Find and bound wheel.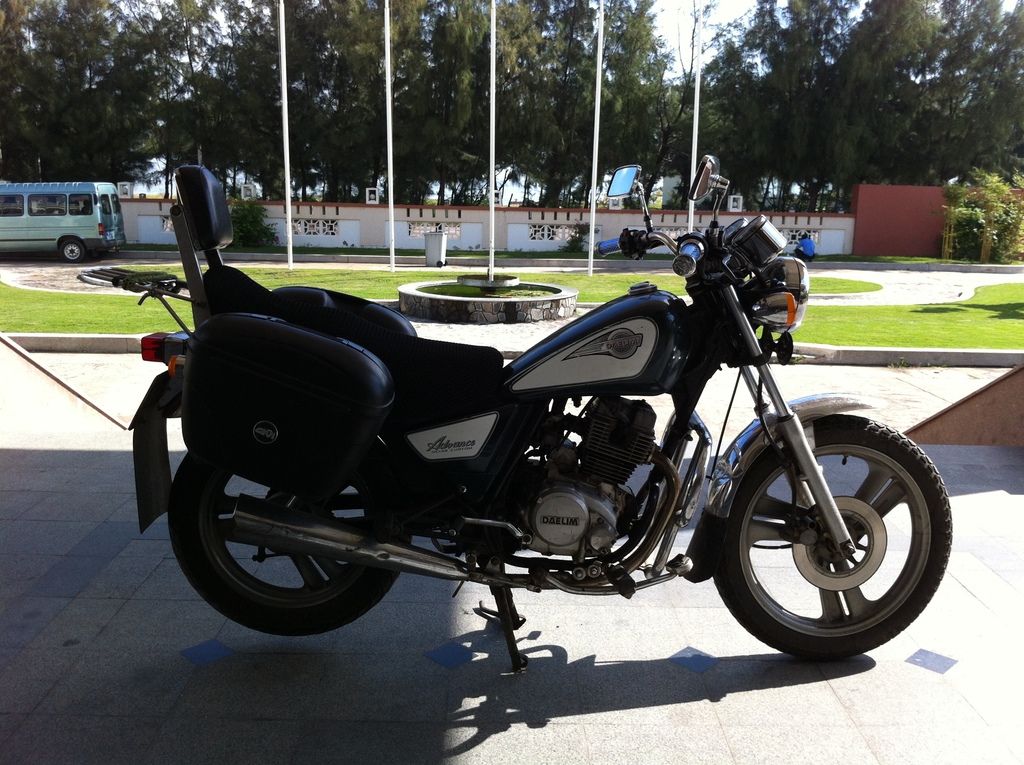
Bound: [left=59, top=236, right=88, bottom=265].
